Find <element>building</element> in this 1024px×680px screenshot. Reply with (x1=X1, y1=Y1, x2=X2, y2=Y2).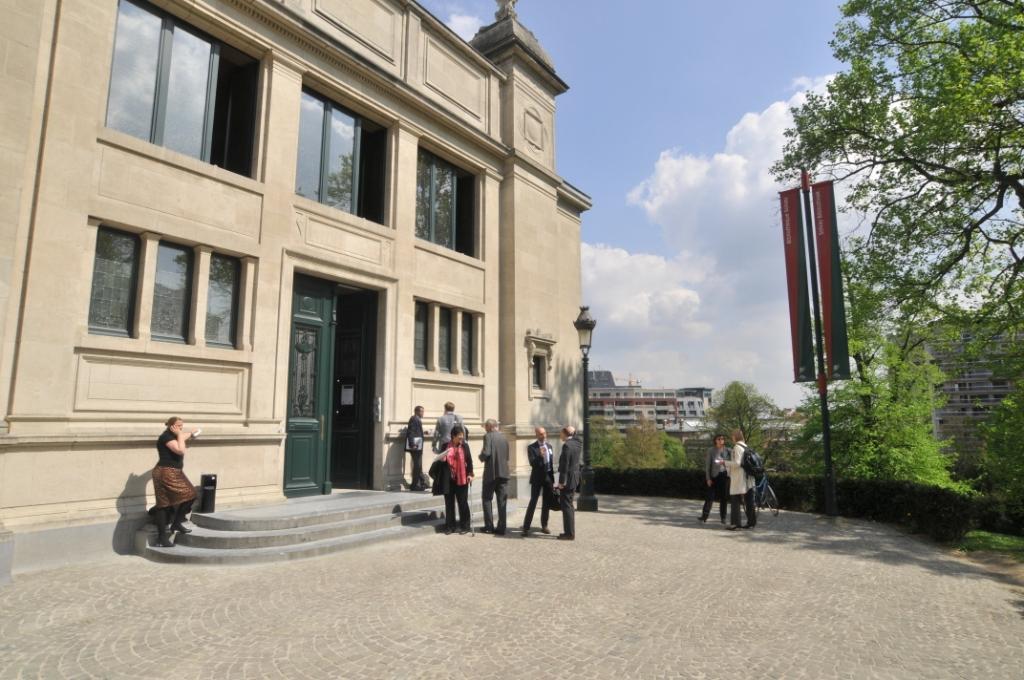
(x1=0, y1=0, x2=591, y2=546).
